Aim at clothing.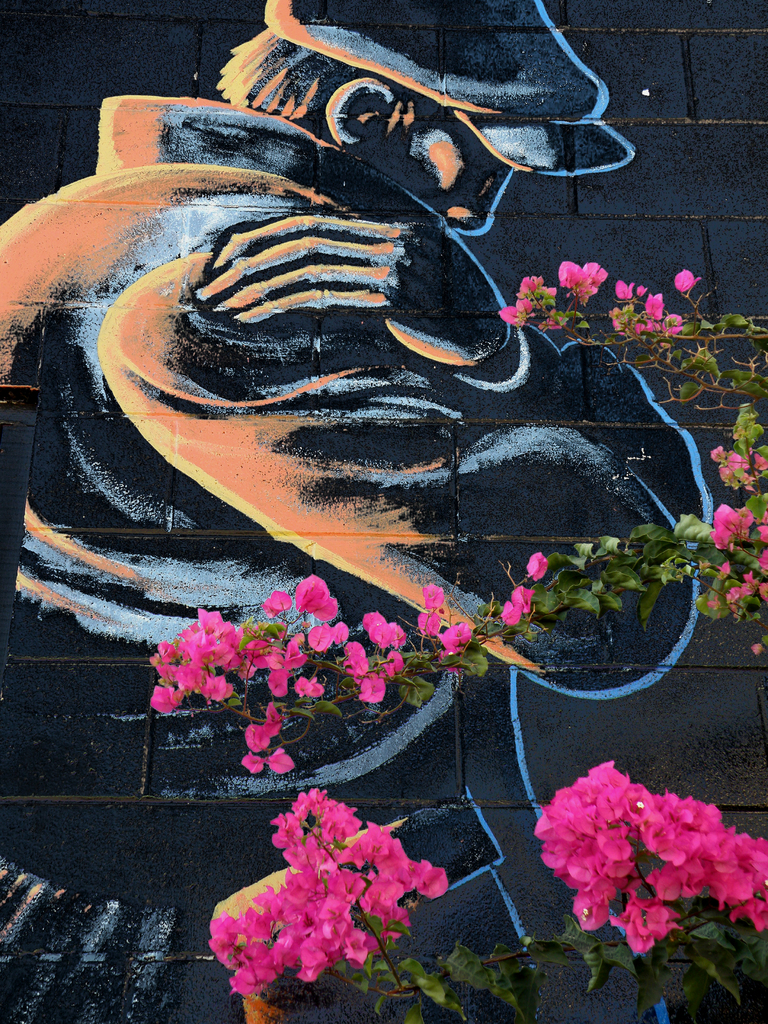
Aimed at locate(1, 99, 717, 687).
